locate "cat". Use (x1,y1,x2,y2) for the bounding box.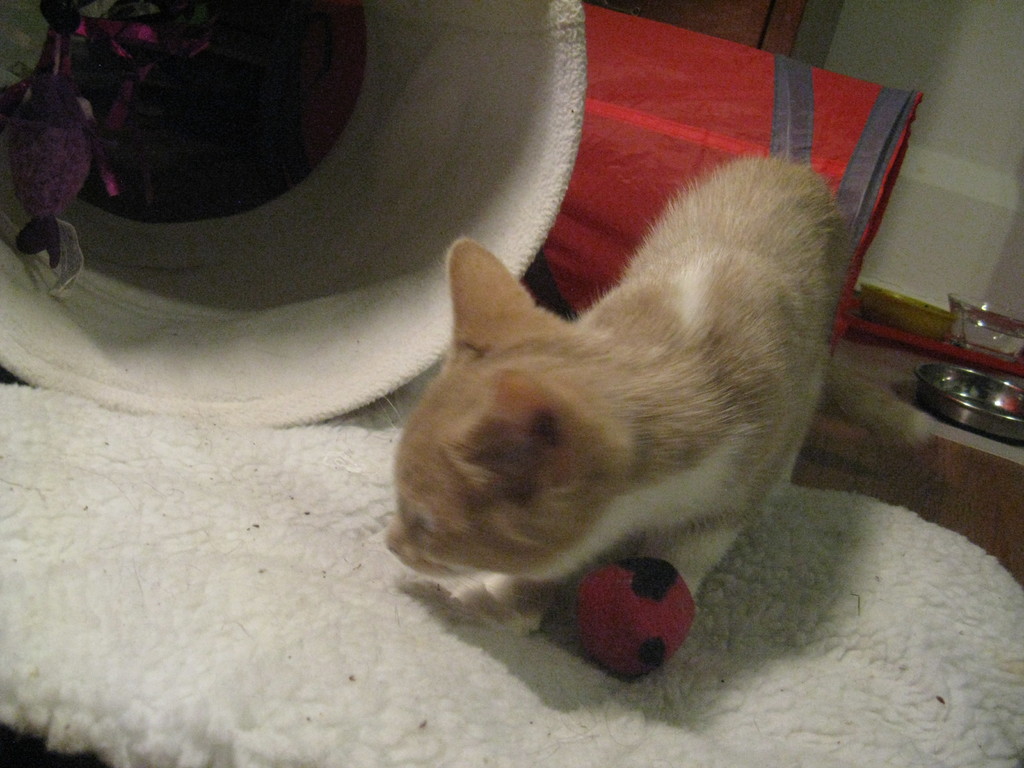
(377,150,845,639).
